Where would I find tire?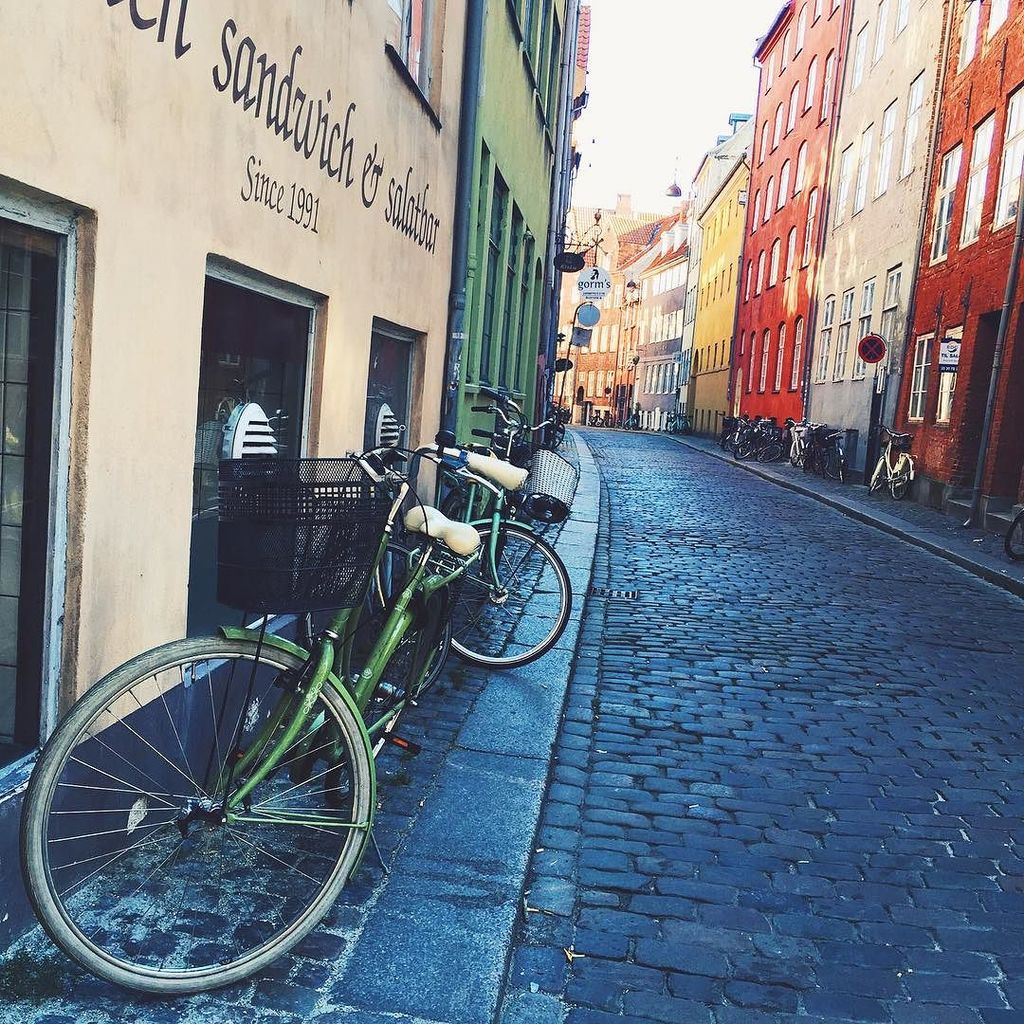
At bbox(325, 592, 437, 806).
